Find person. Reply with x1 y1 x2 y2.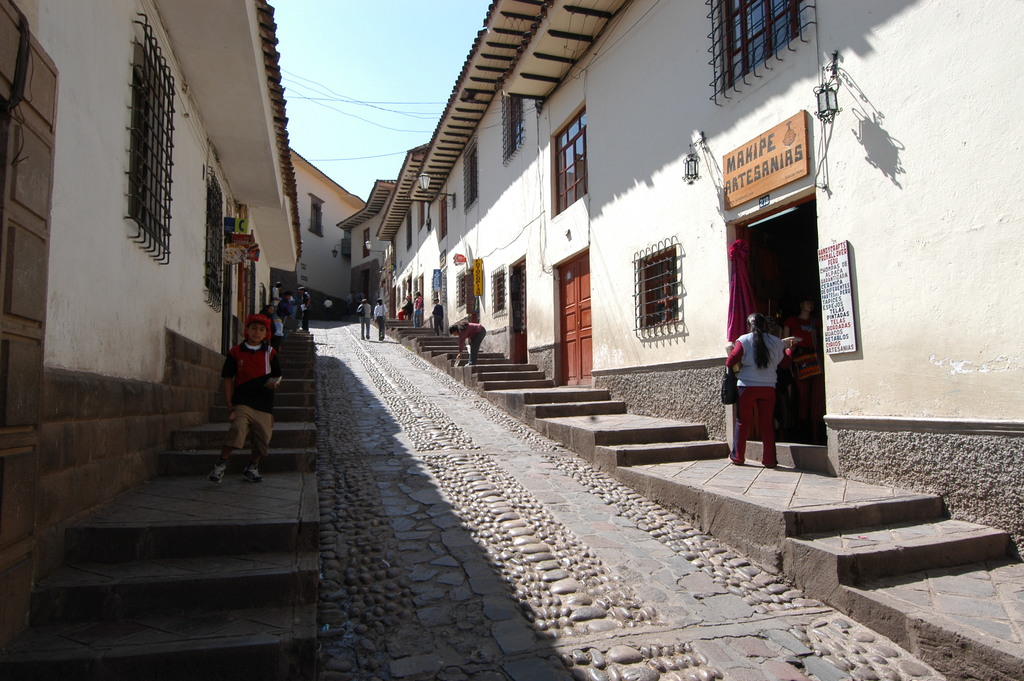
451 311 486 377.
